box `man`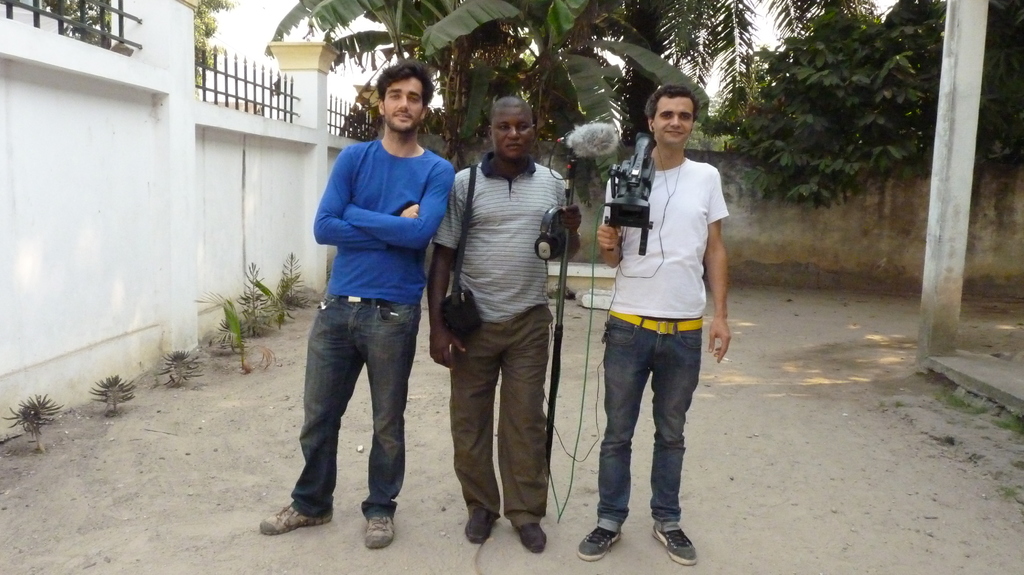
(255,58,454,549)
